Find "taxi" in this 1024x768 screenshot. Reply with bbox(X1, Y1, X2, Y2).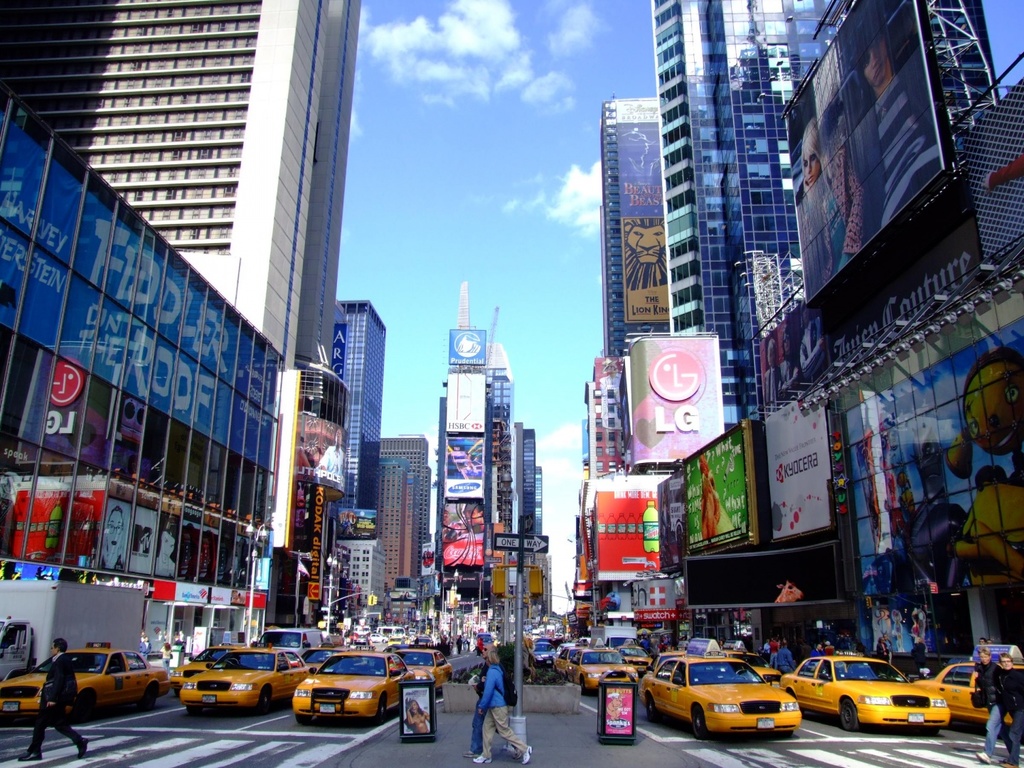
bbox(550, 639, 587, 676).
